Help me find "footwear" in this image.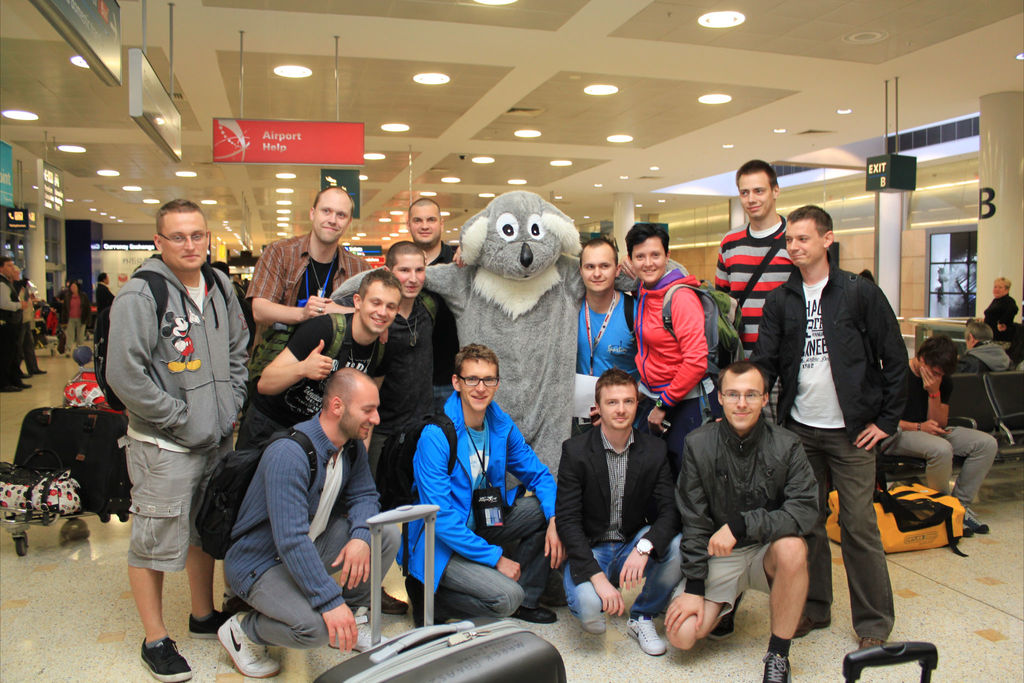
Found it: (left=792, top=614, right=831, bottom=639).
